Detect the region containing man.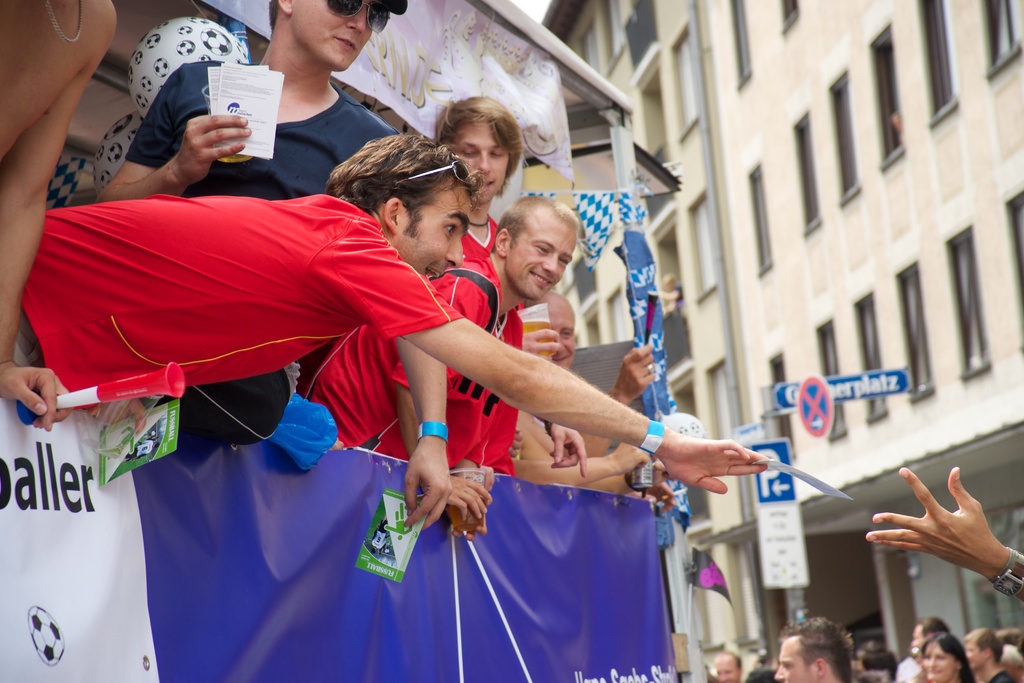
95,0,403,447.
